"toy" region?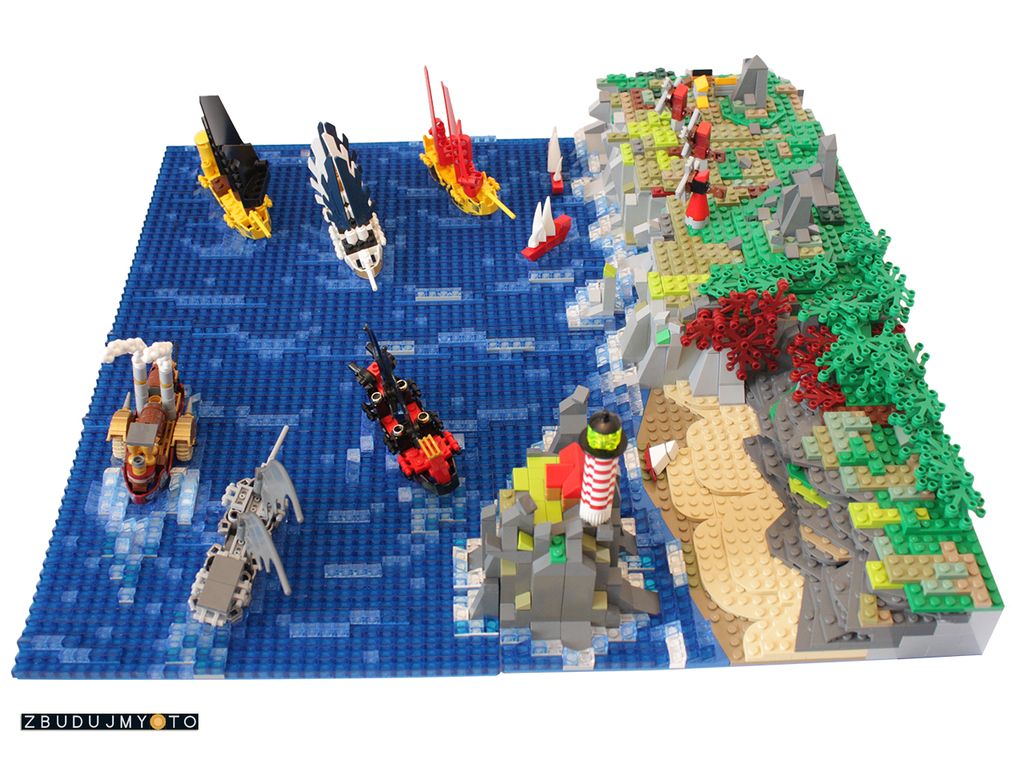
bbox(678, 118, 717, 174)
